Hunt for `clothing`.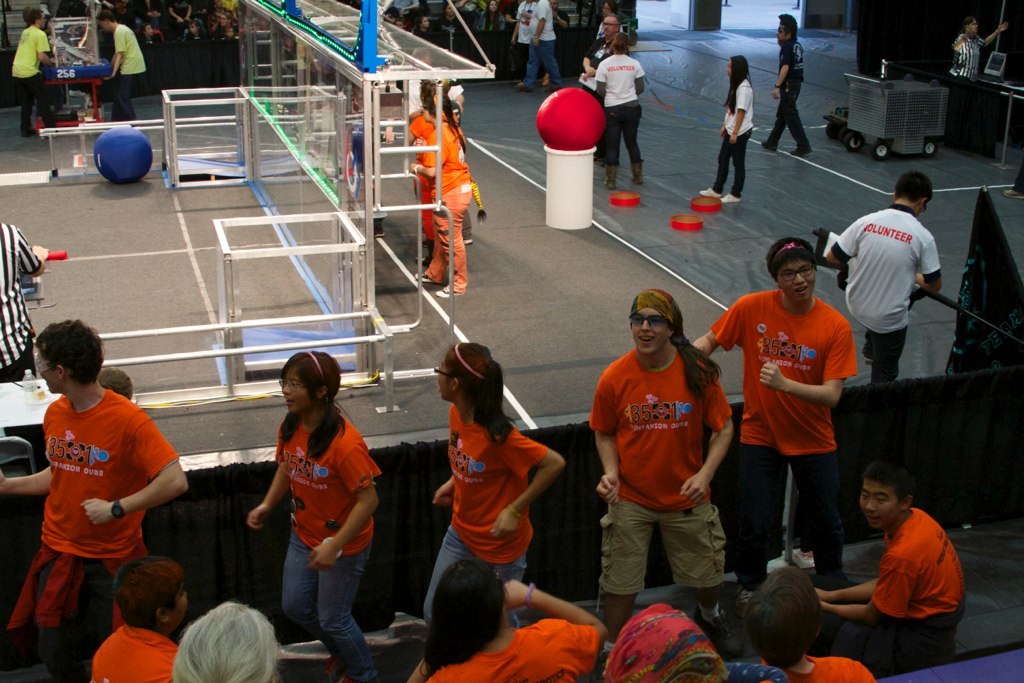
Hunted down at 728:66:748:210.
